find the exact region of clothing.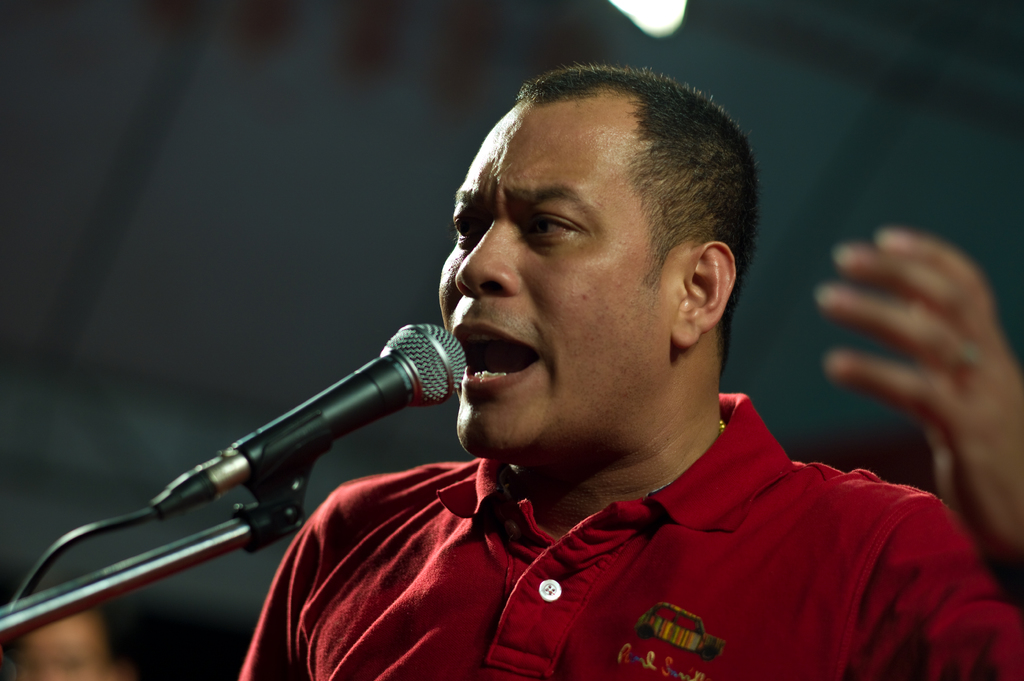
Exact region: [314,369,980,671].
